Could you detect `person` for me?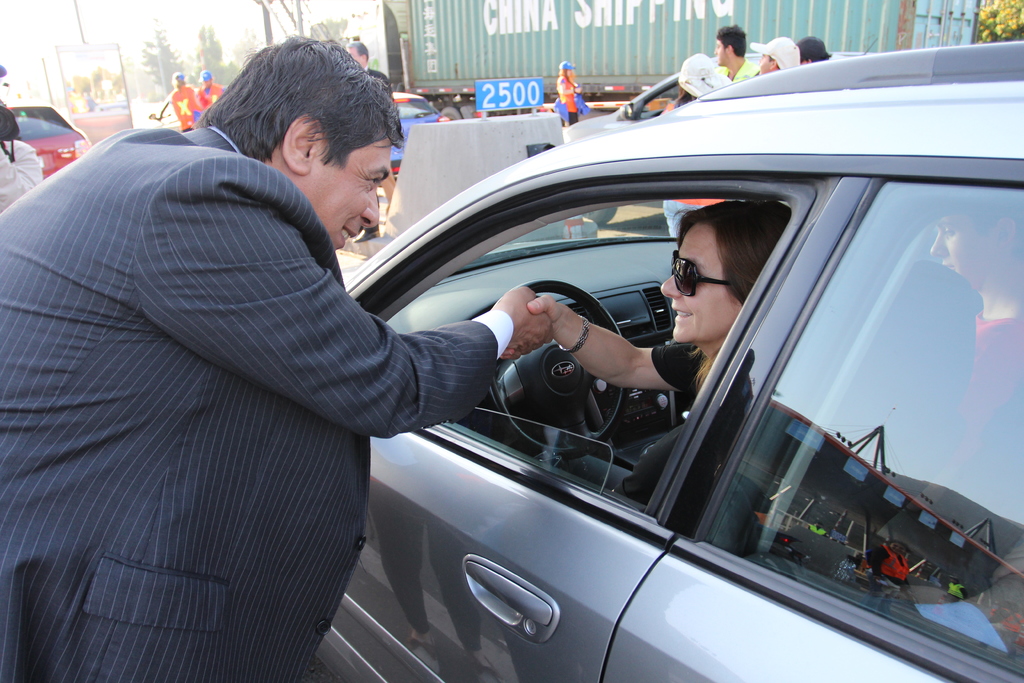
Detection result: BBox(712, 26, 761, 83).
